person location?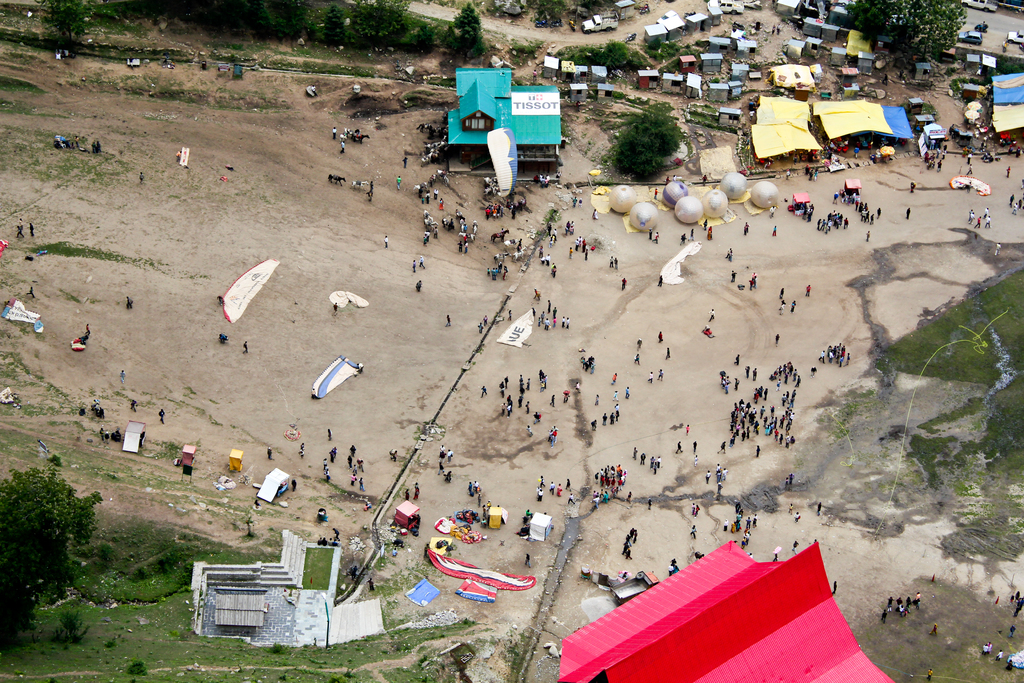
(997,647,1000,660)
